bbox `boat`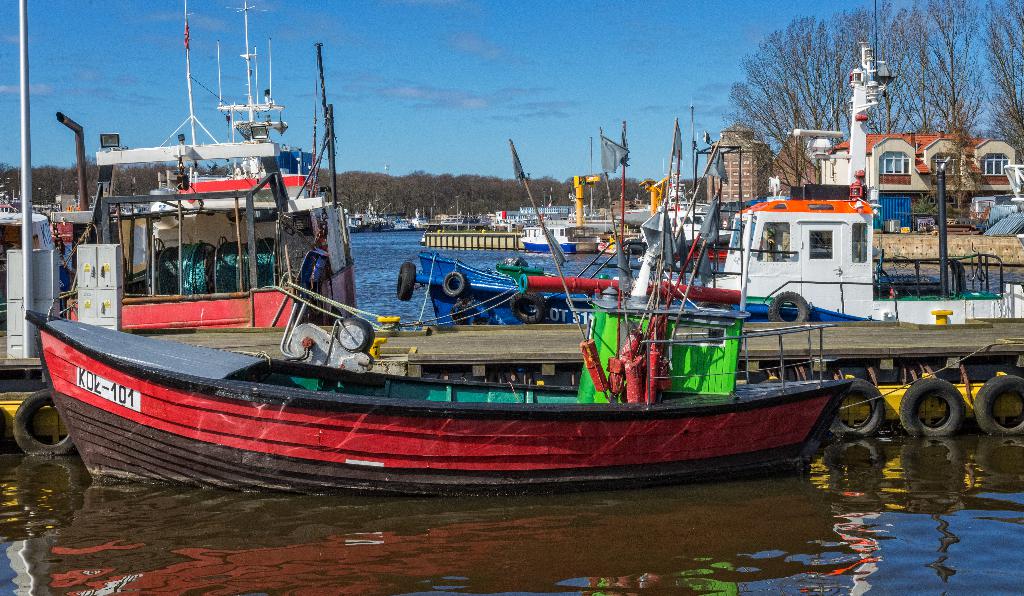
353,205,394,234
